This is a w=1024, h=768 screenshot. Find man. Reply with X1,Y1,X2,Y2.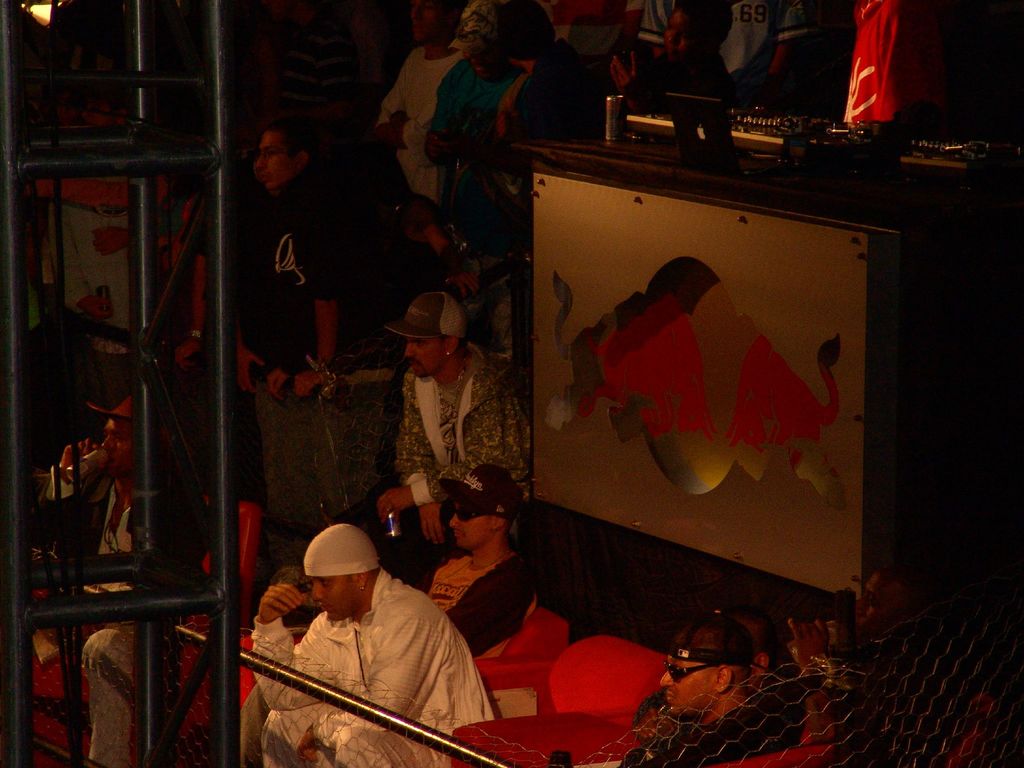
241,512,500,747.
